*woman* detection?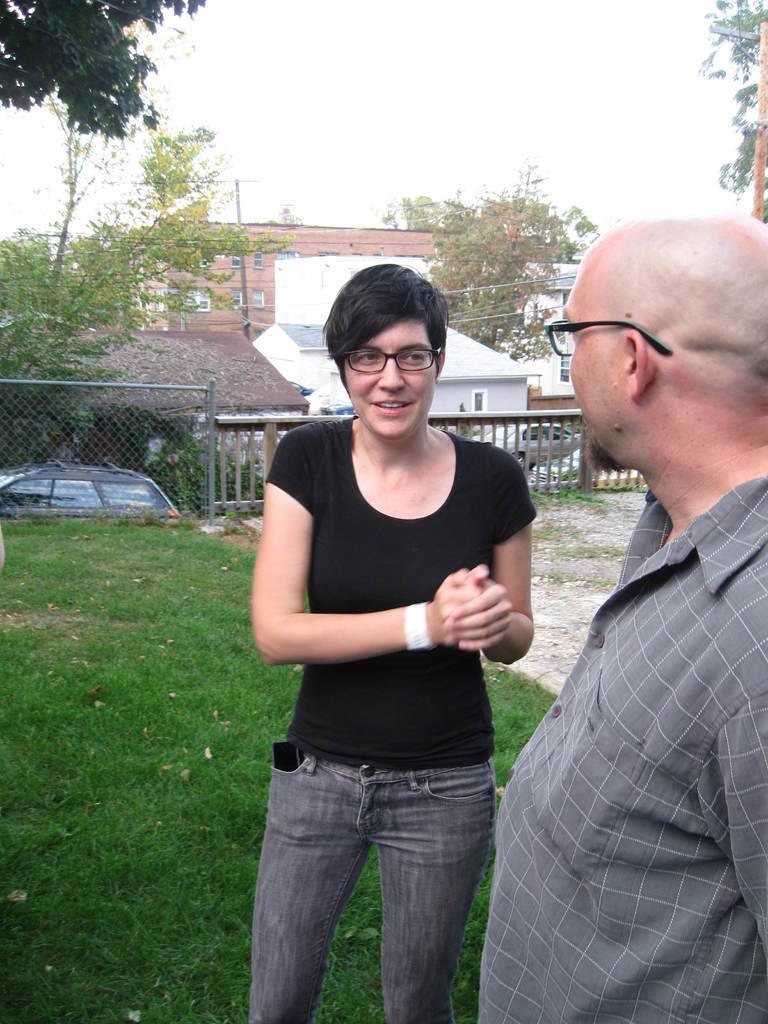
<box>237,262,559,1023</box>
